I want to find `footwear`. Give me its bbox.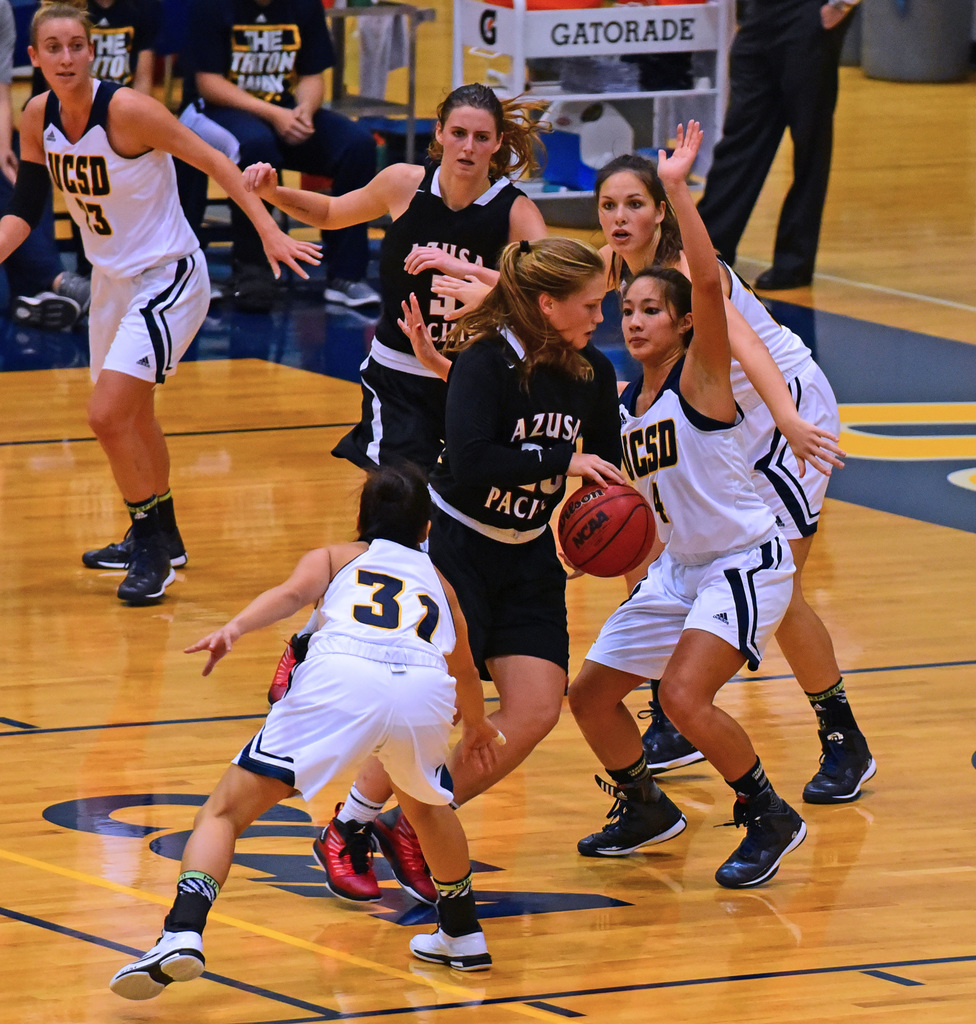
box=[78, 531, 186, 564].
